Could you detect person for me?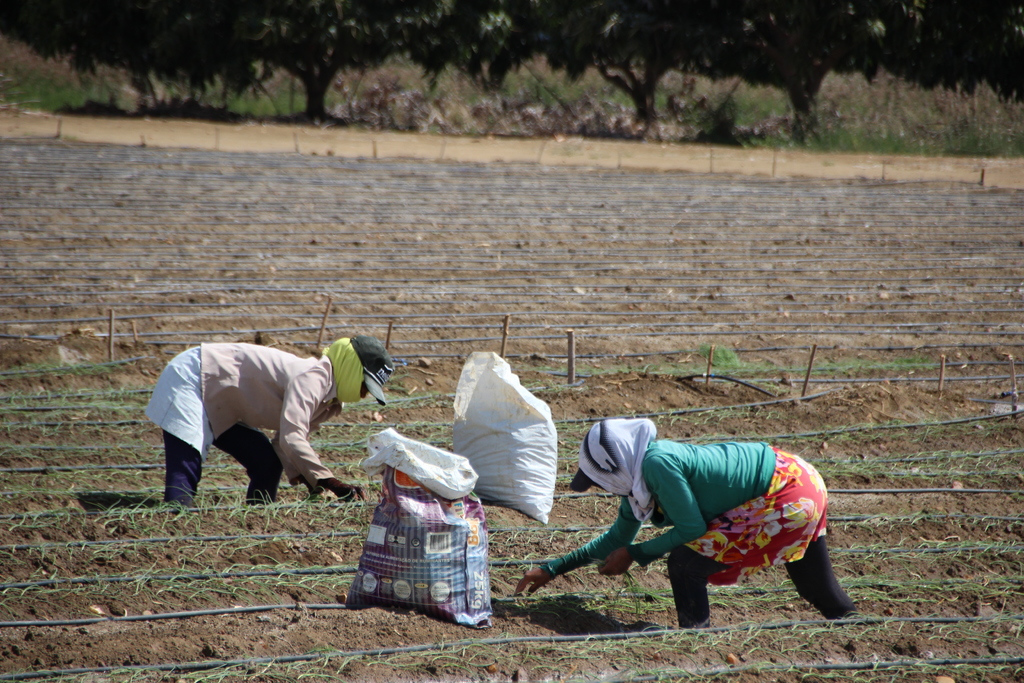
Detection result: [left=519, top=415, right=856, bottom=634].
